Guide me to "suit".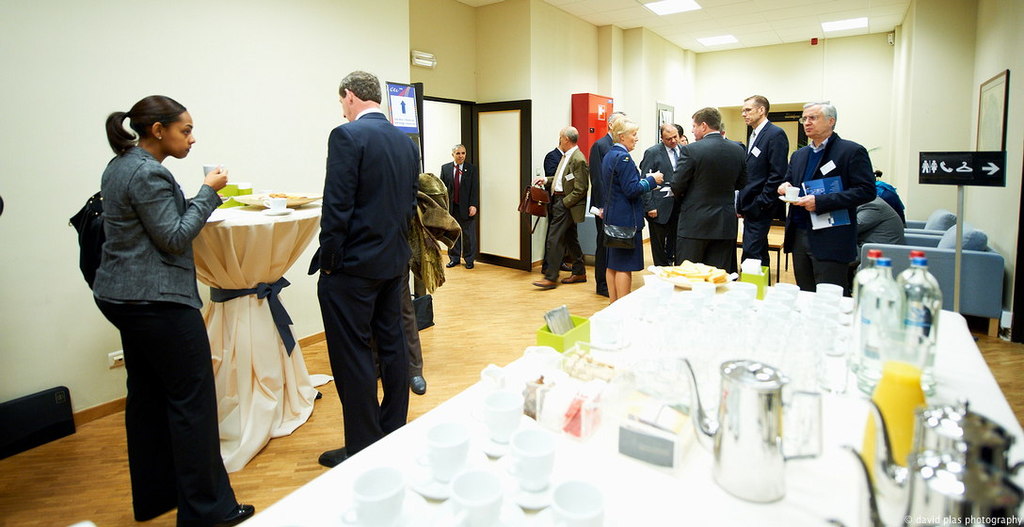
Guidance: box=[600, 142, 658, 275].
